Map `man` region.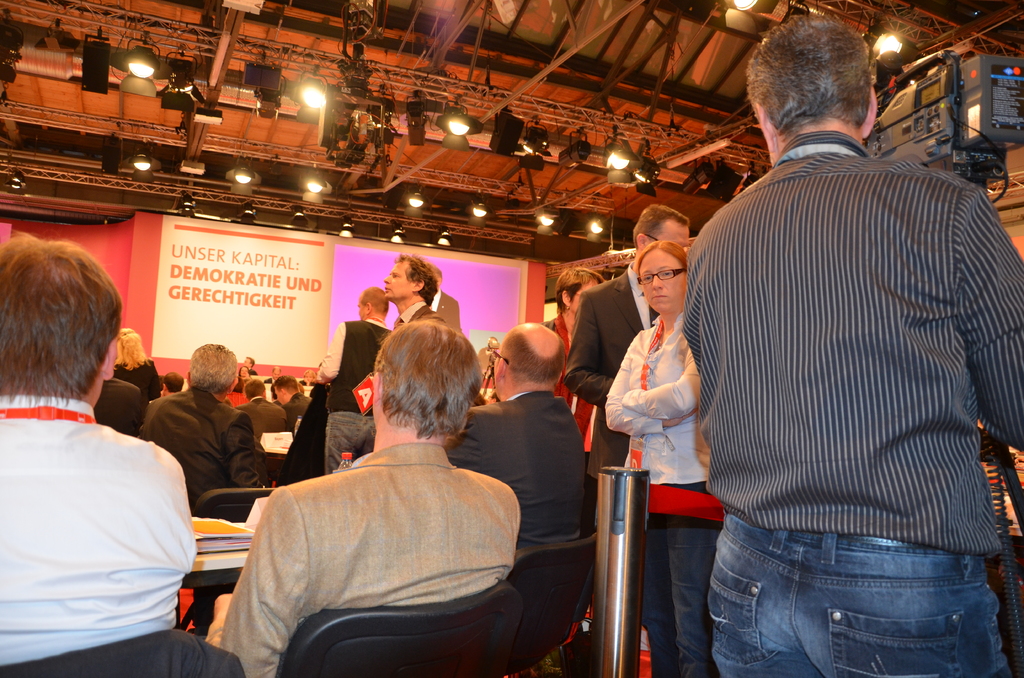
Mapped to [328,291,397,464].
